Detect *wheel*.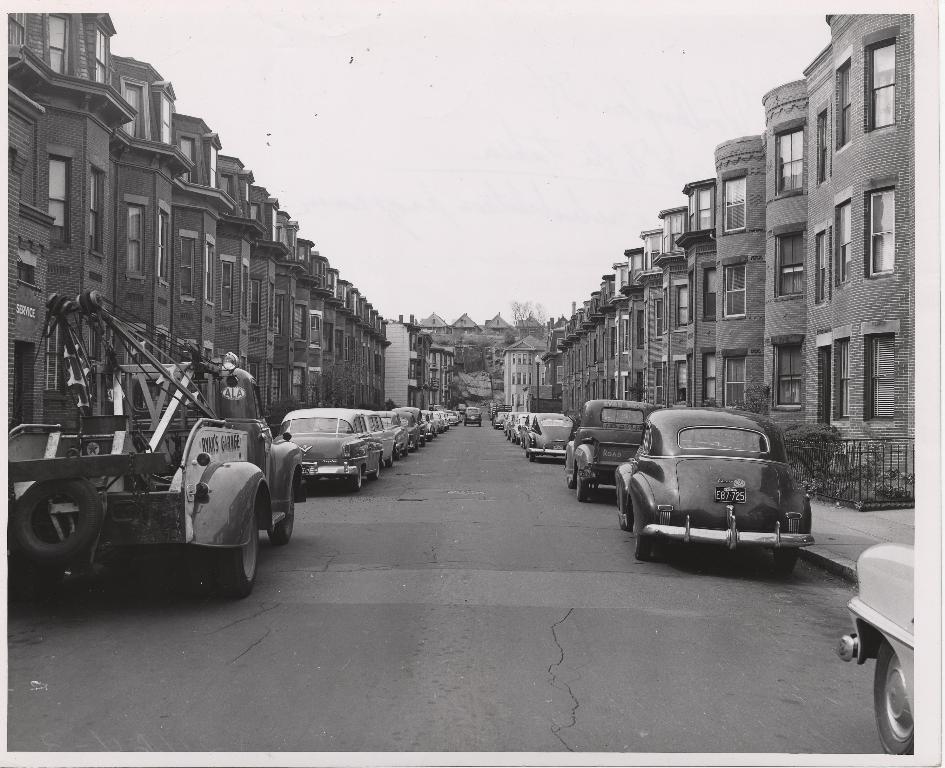
Detected at bbox(417, 442, 418, 449).
